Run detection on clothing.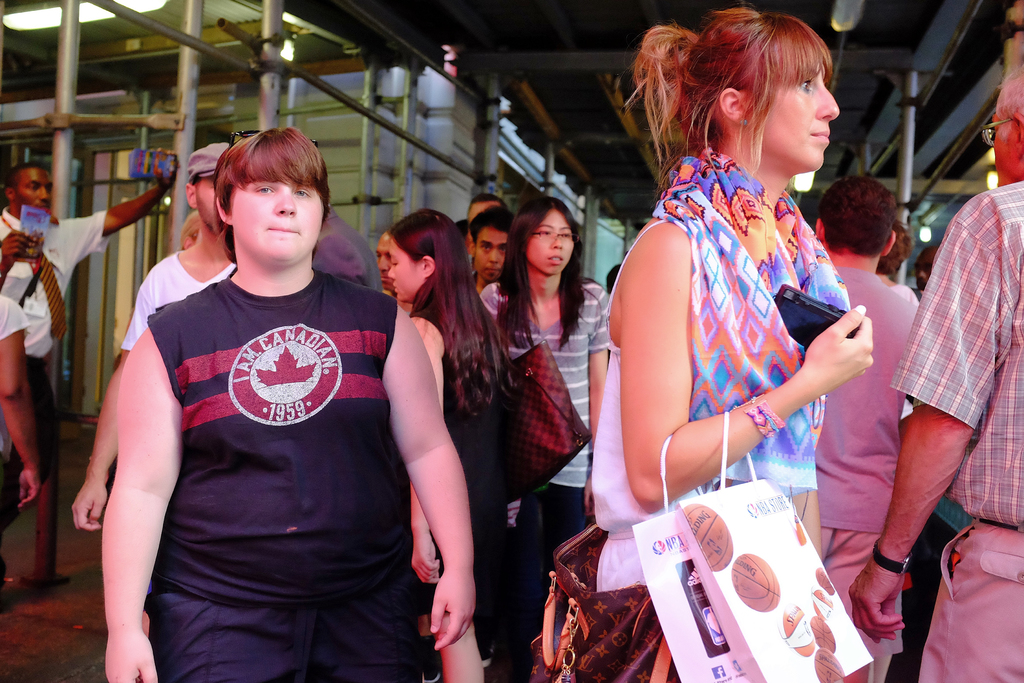
Result: region(0, 206, 109, 587).
